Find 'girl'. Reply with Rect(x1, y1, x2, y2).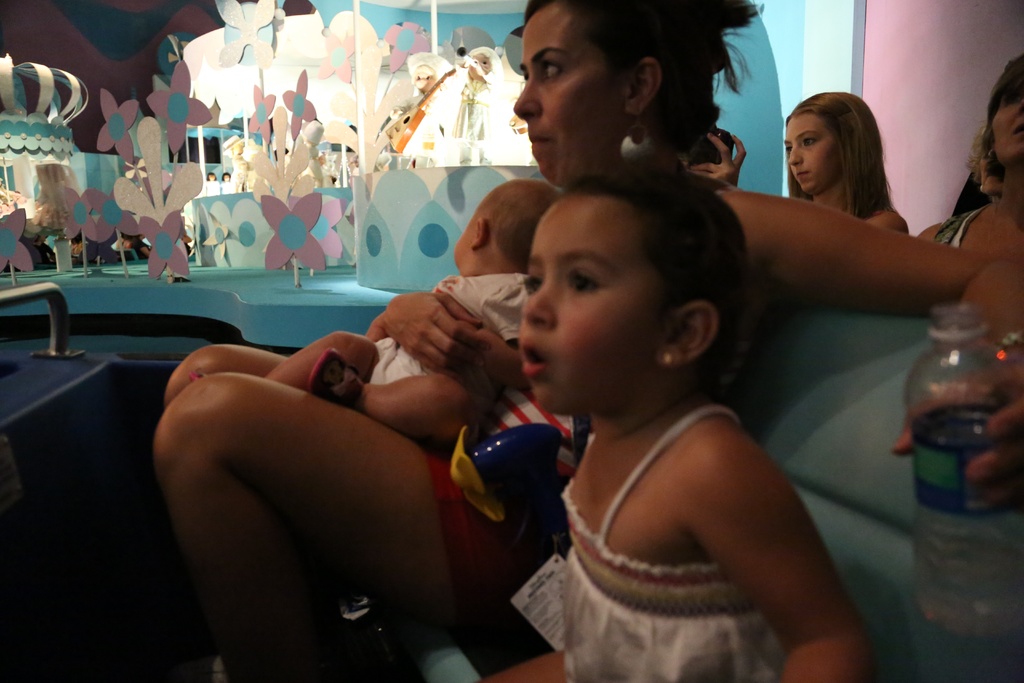
Rect(788, 88, 906, 235).
